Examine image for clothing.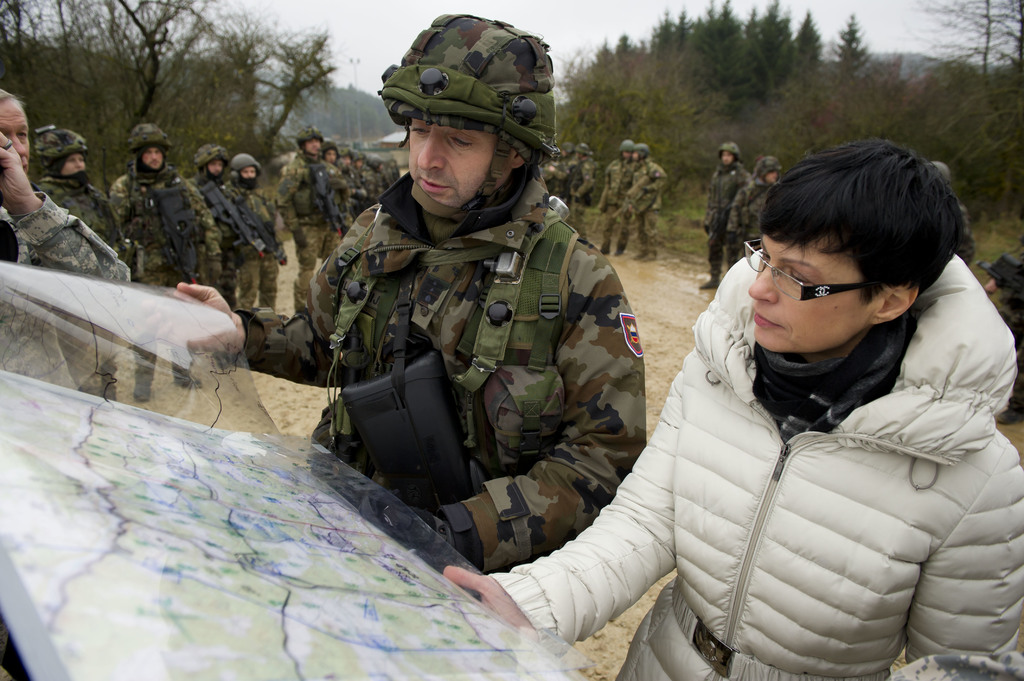
Examination result: region(244, 166, 649, 565).
